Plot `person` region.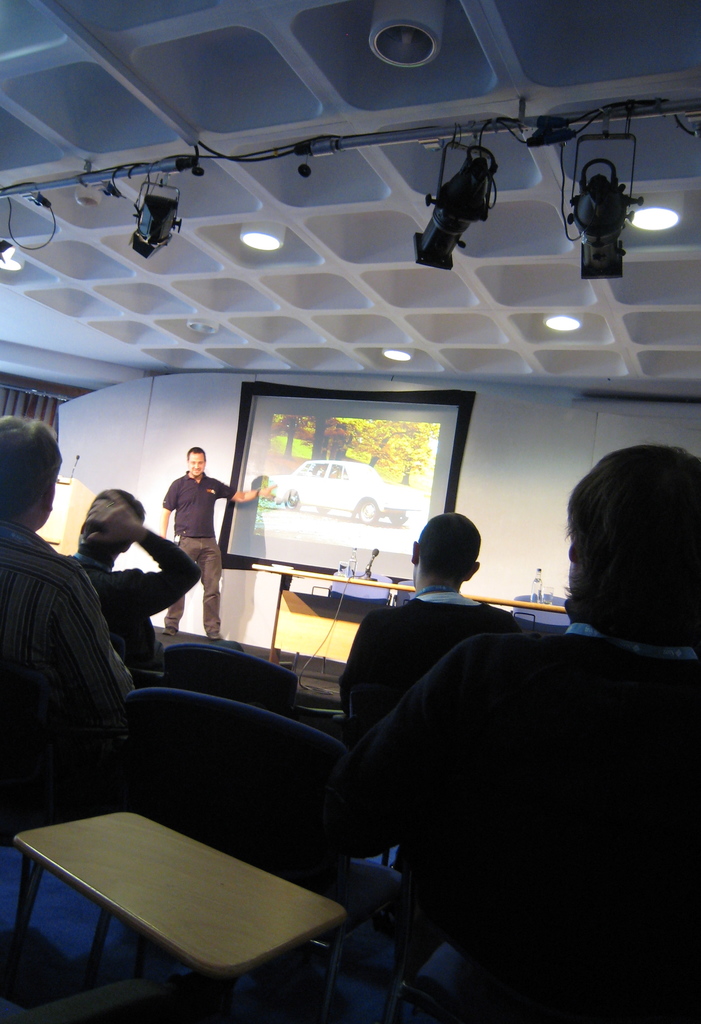
Plotted at bbox=(0, 400, 144, 804).
